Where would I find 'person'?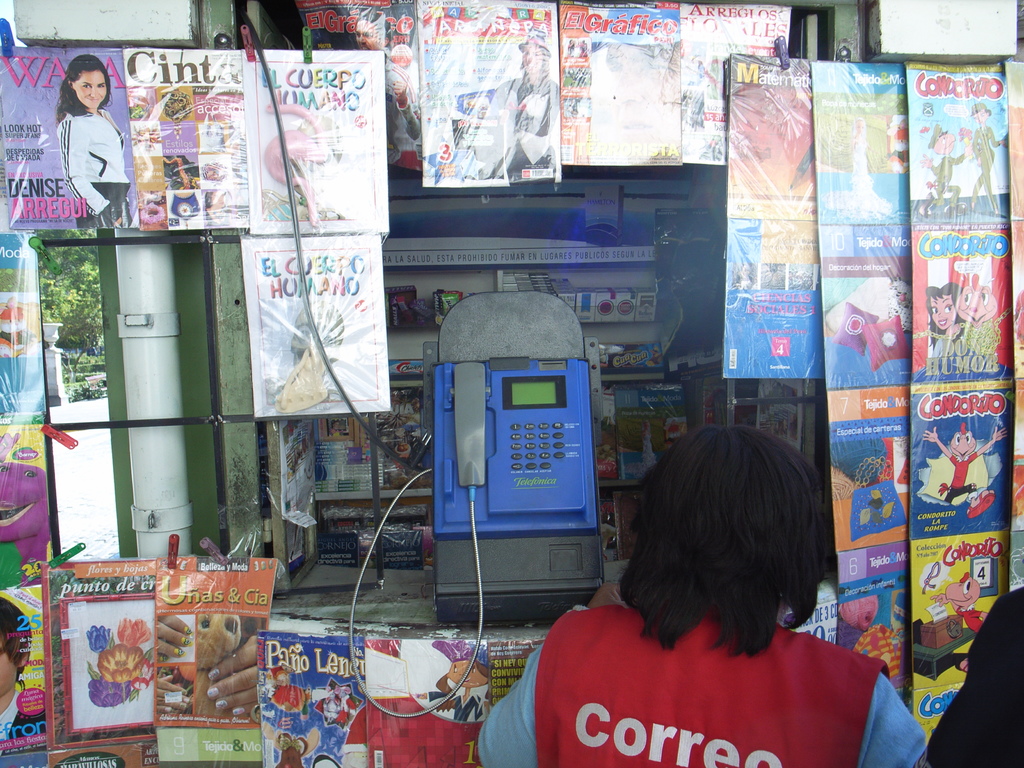
At Rect(352, 6, 419, 167).
